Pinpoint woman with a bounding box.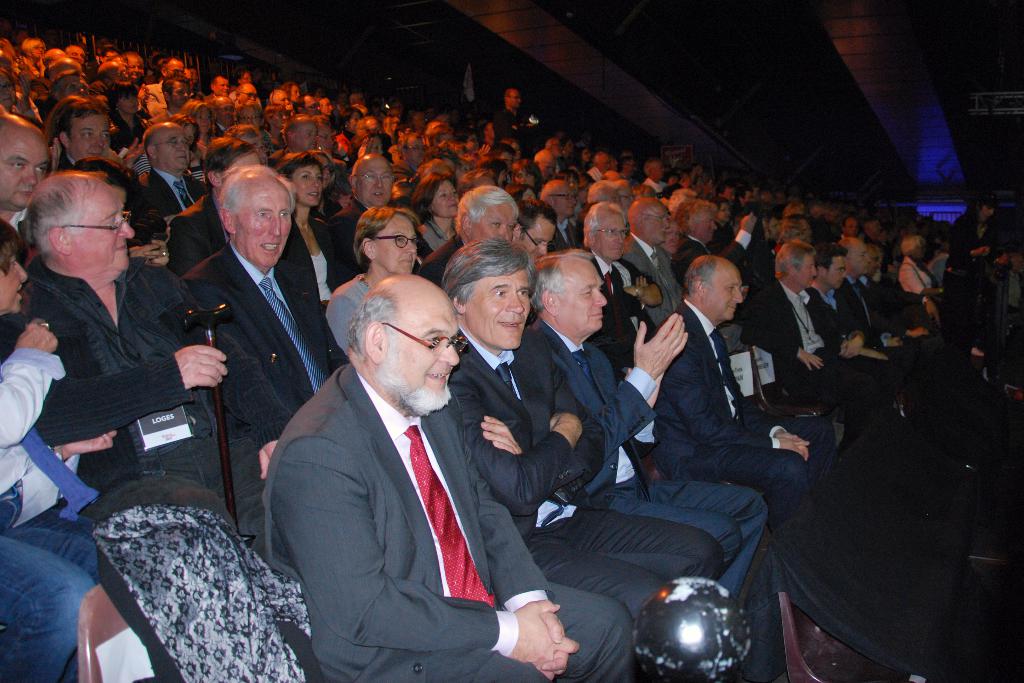
rect(510, 157, 542, 198).
